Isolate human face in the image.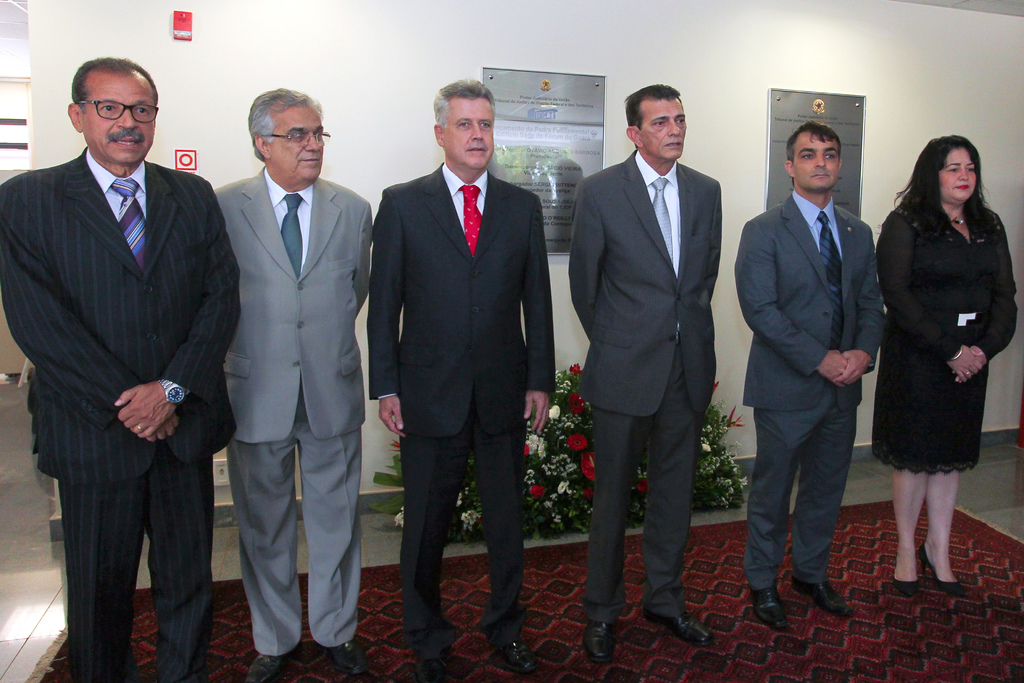
Isolated region: [left=638, top=97, right=688, bottom=163].
